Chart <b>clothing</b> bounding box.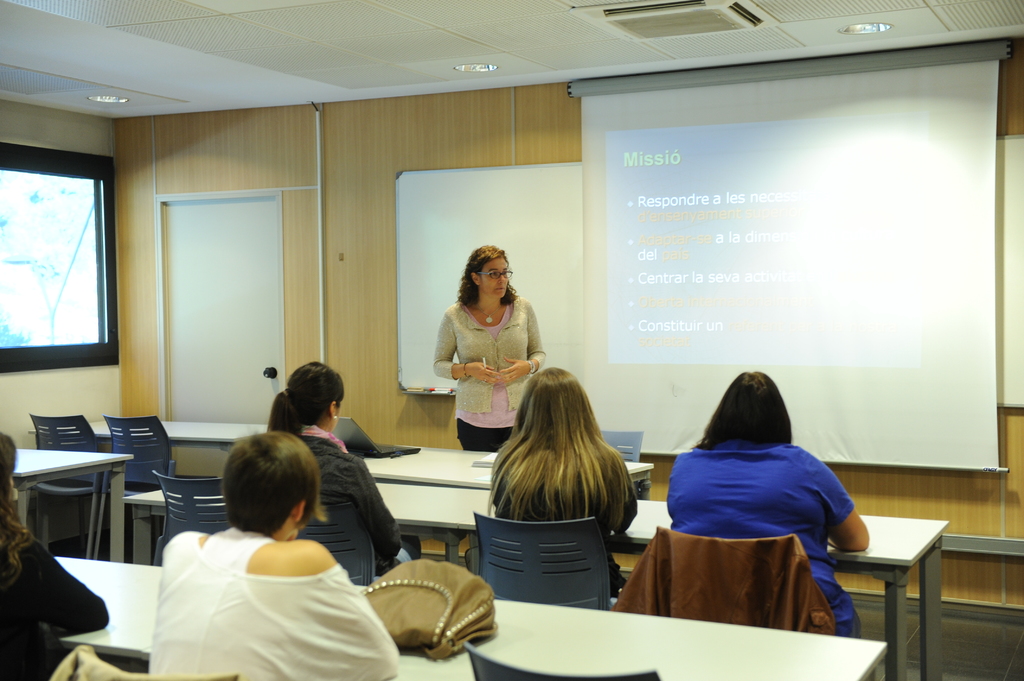
Charted: <bbox>670, 445, 863, 638</bbox>.
